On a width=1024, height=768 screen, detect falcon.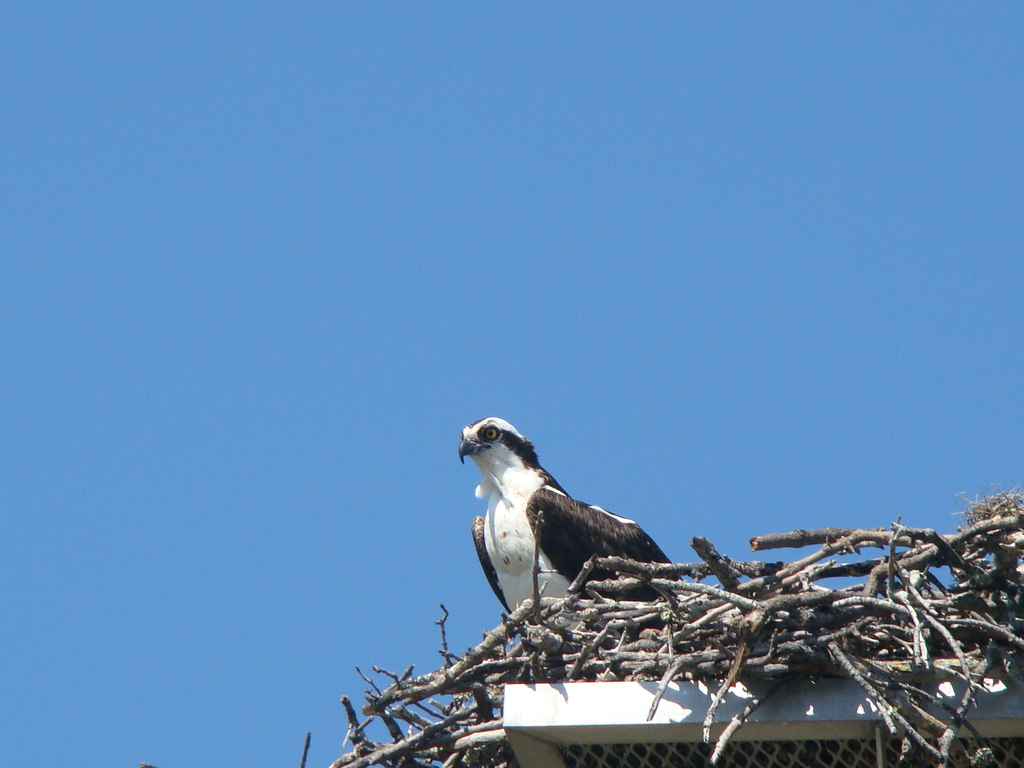
BBox(451, 420, 690, 644).
